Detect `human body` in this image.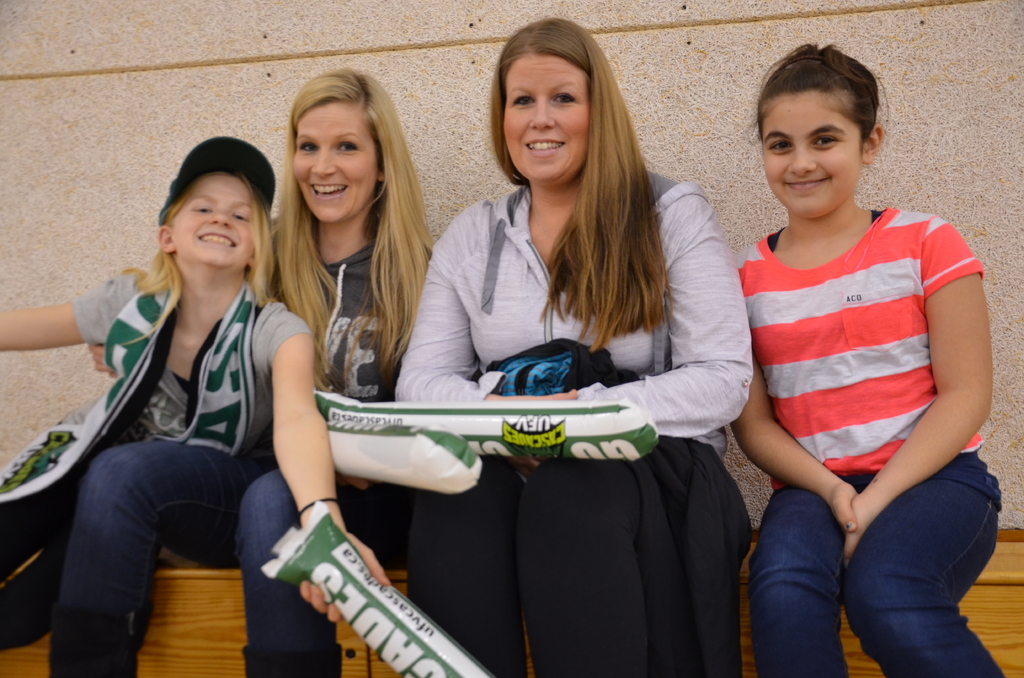
Detection: region(0, 133, 389, 629).
